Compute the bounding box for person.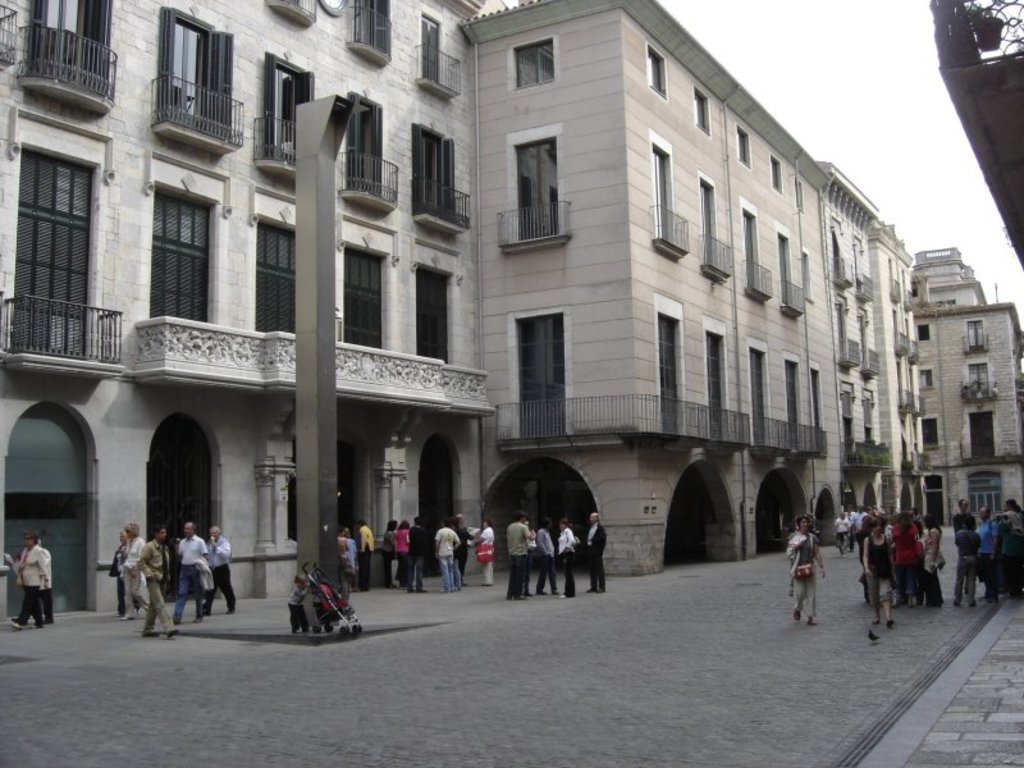
crop(111, 526, 138, 627).
